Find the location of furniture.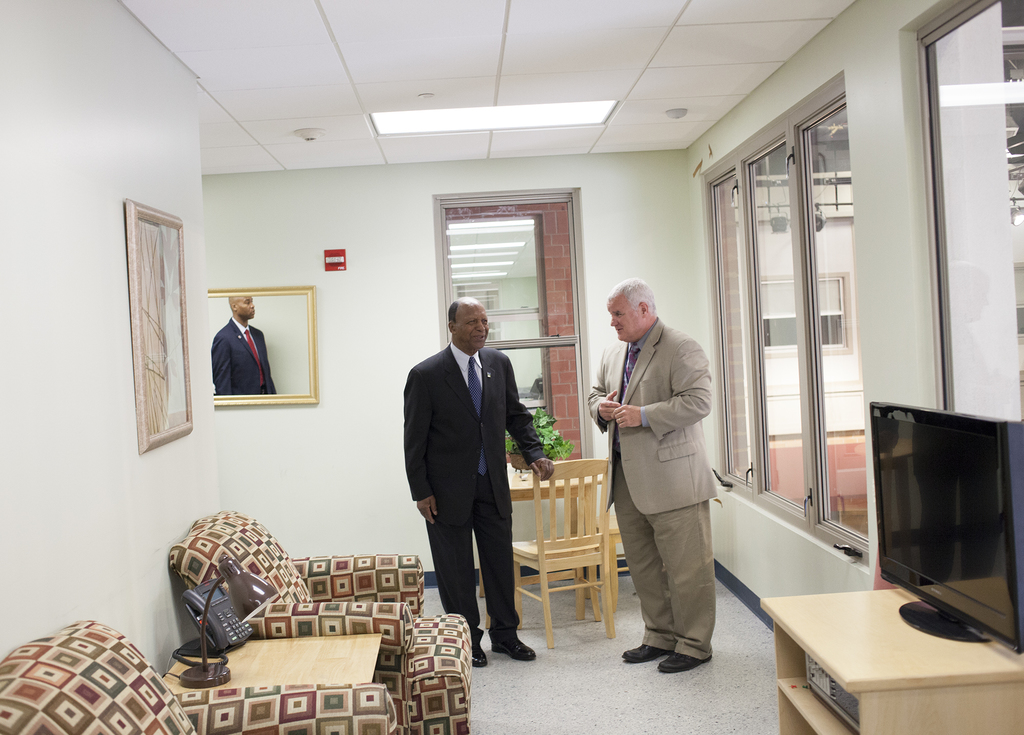
Location: {"left": 513, "top": 462, "right": 610, "bottom": 650}.
